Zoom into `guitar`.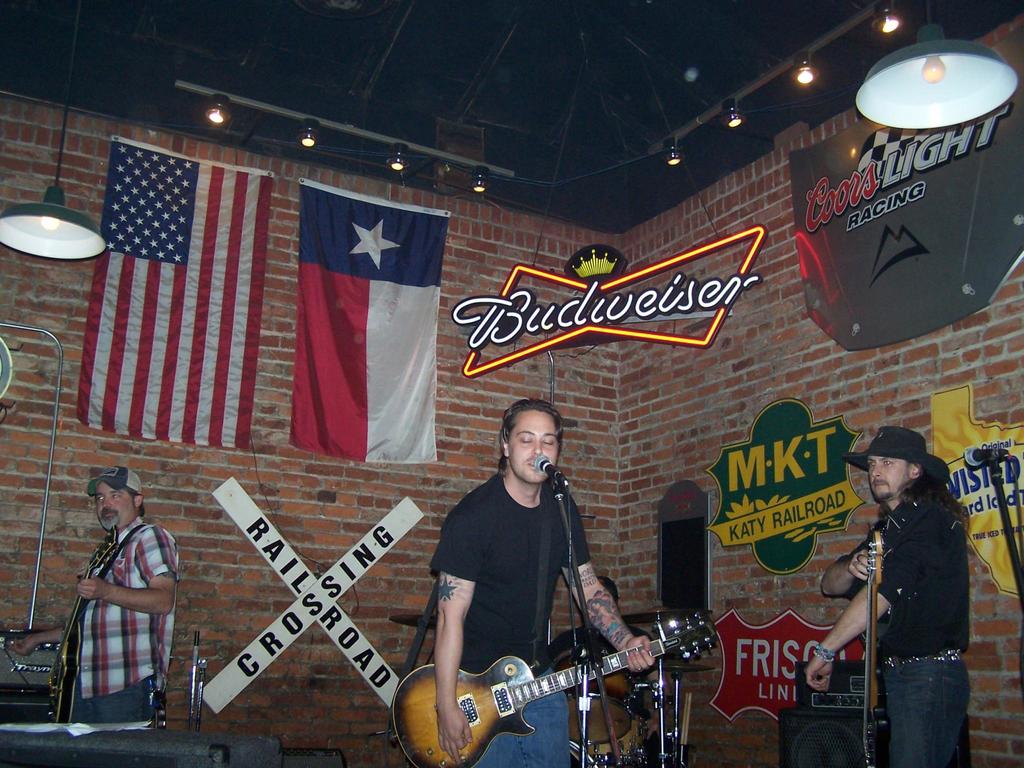
Zoom target: bbox=(856, 532, 890, 726).
